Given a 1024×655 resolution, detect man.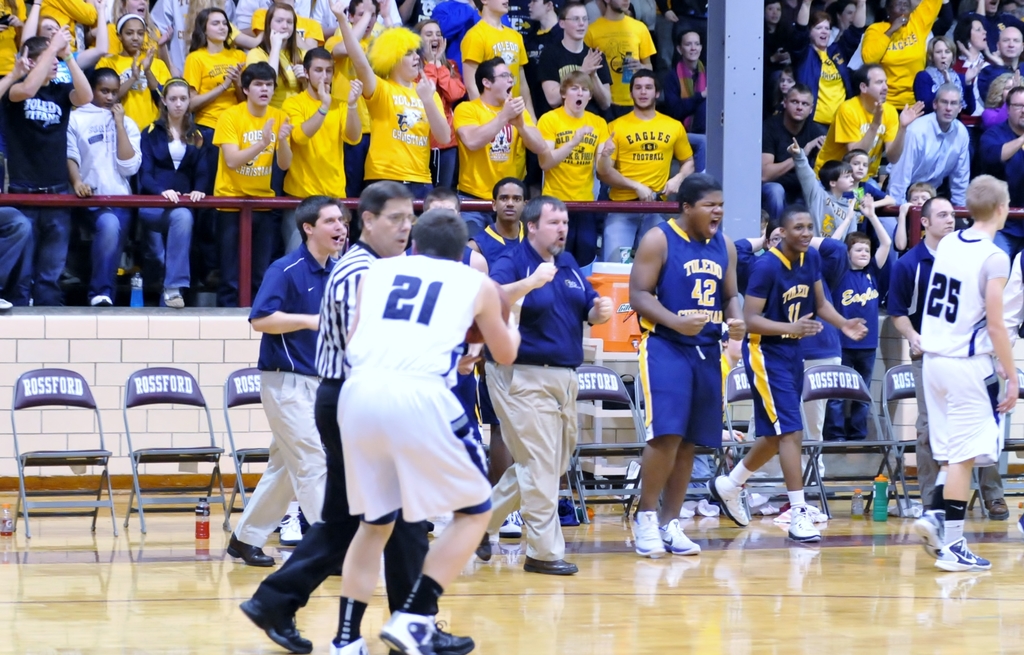
224/188/365/583.
